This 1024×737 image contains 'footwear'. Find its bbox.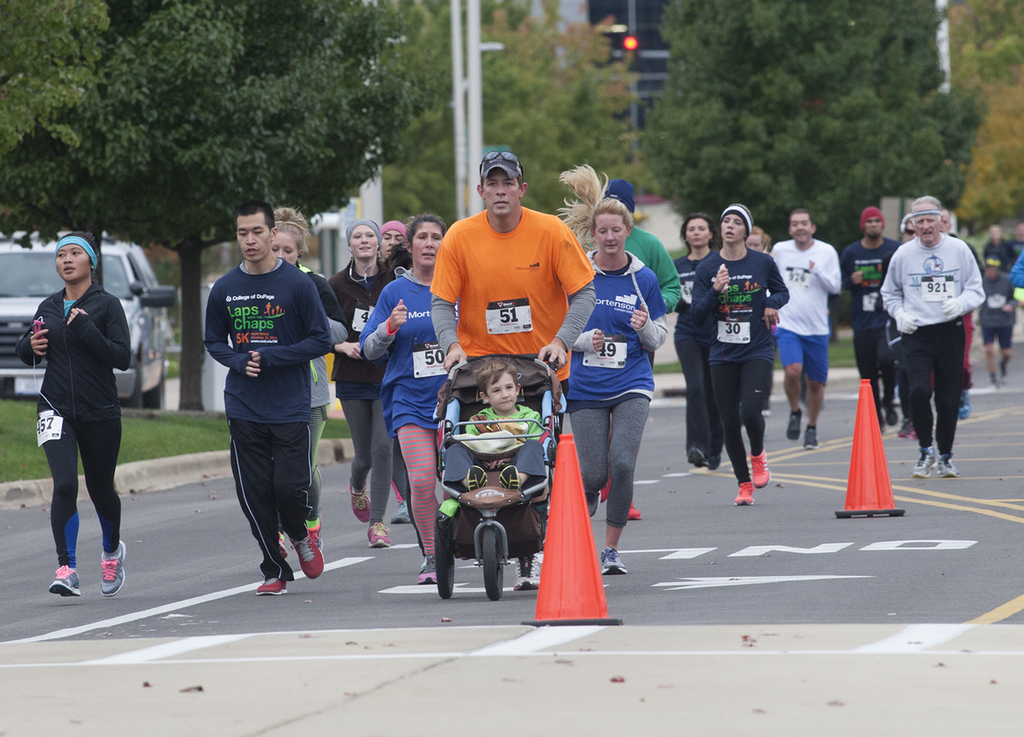
(626, 501, 642, 523).
